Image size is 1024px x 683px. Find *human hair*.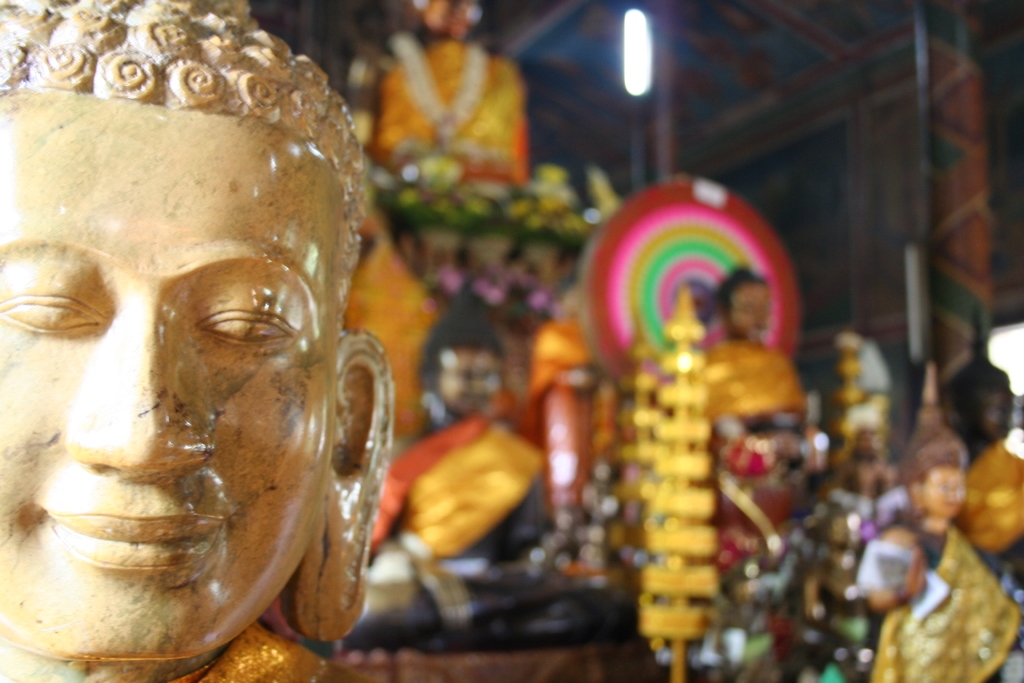
(903, 421, 966, 496).
